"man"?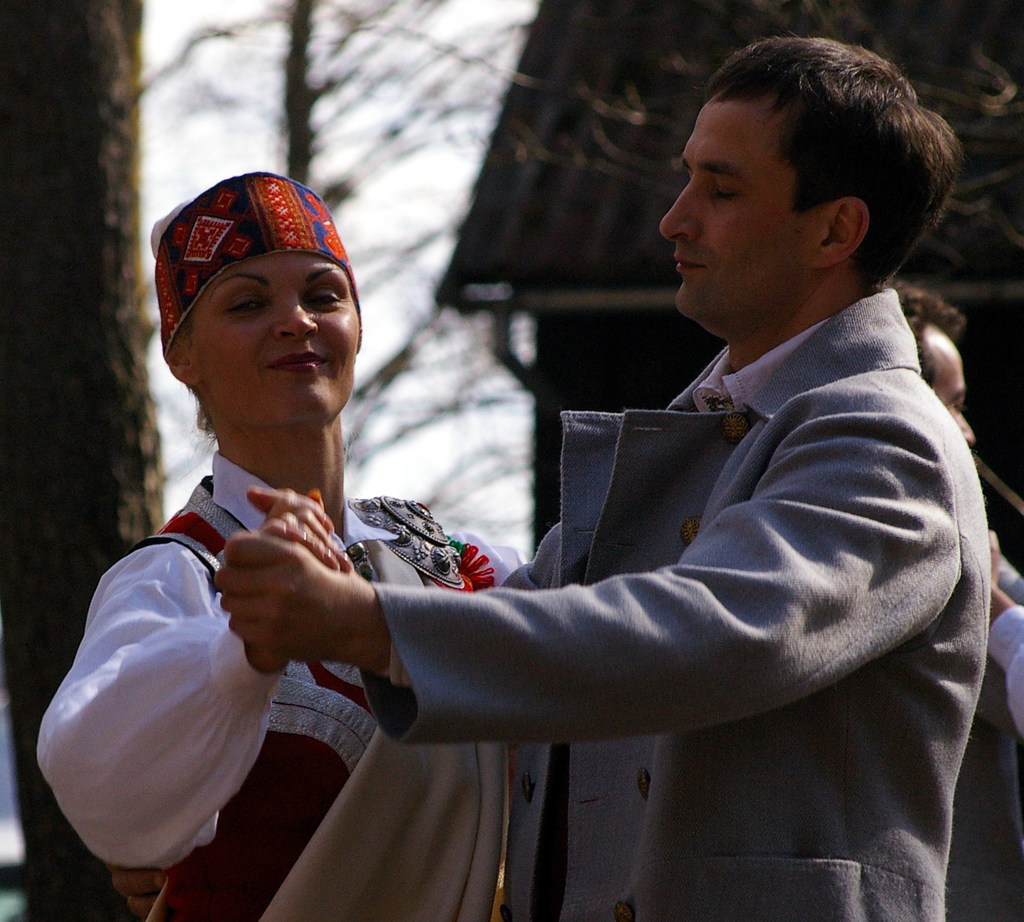
212 36 992 921
